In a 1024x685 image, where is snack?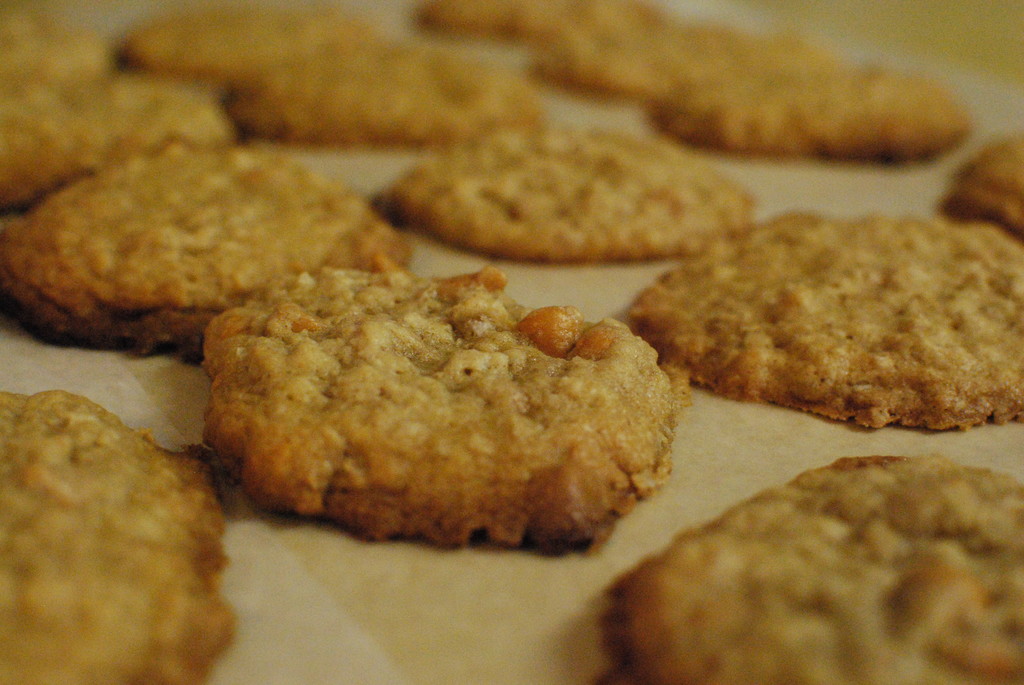
pyautogui.locateOnScreen(641, 206, 1002, 441).
